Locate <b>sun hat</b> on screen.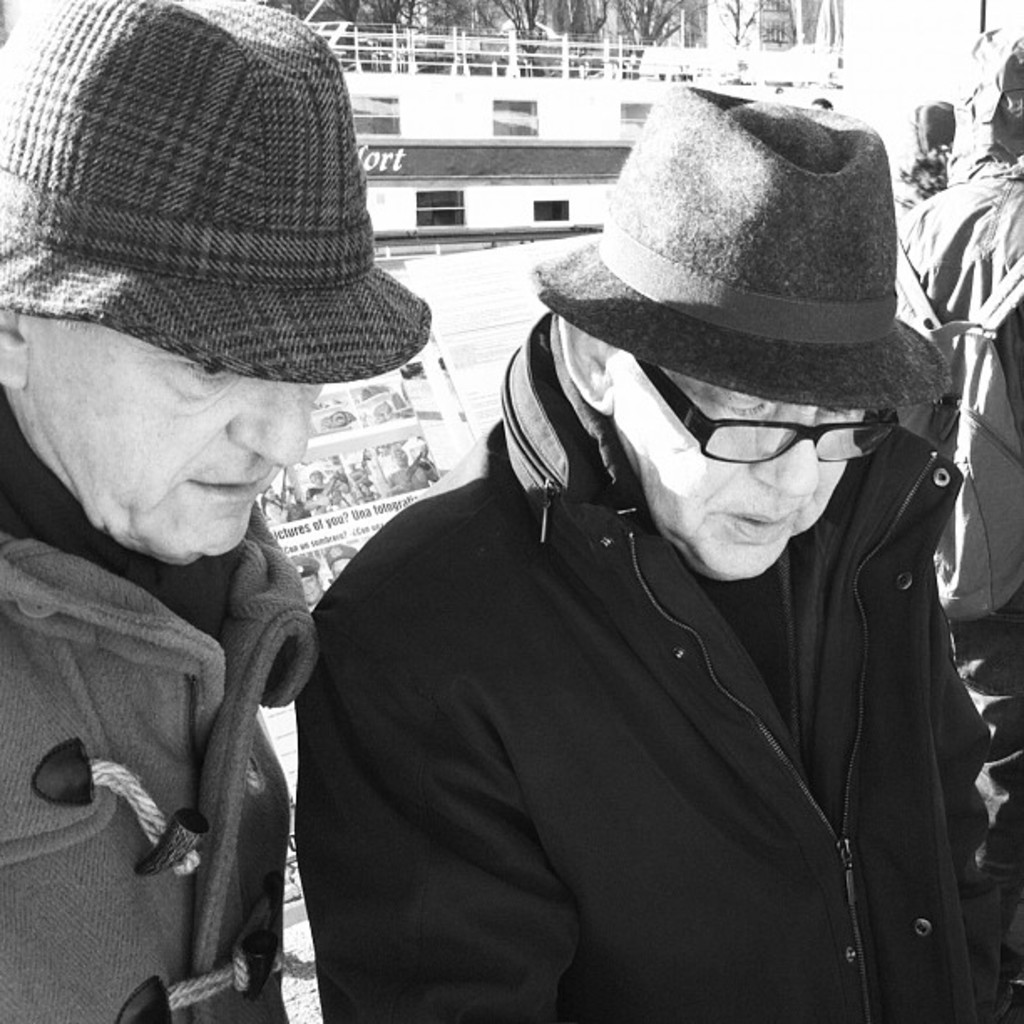
On screen at rect(524, 80, 955, 432).
